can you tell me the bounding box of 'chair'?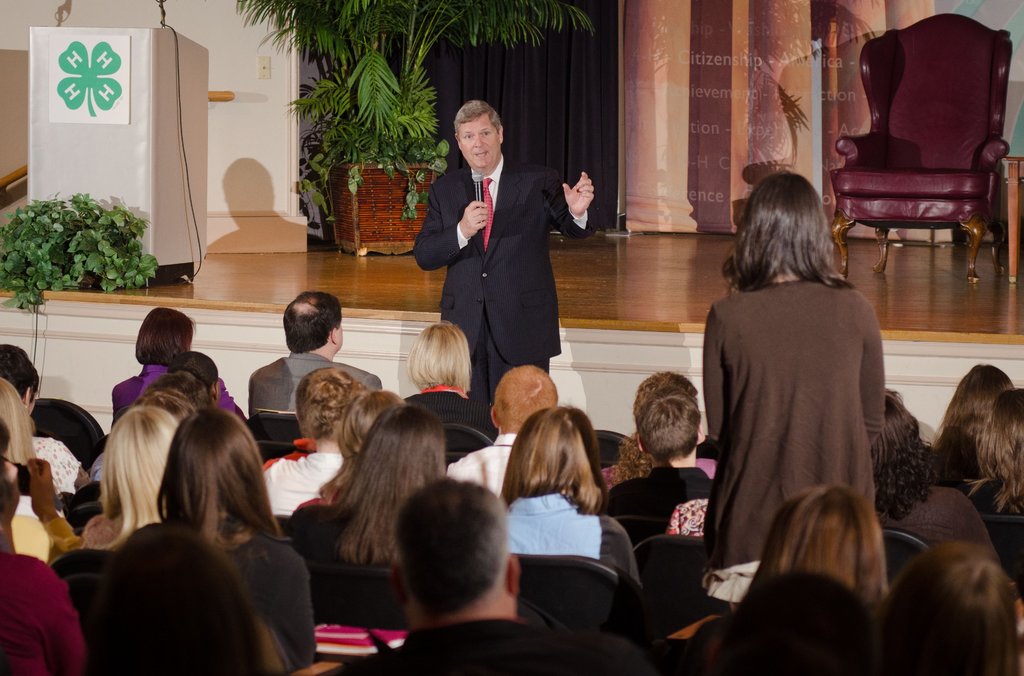
x1=51, y1=546, x2=341, y2=675.
